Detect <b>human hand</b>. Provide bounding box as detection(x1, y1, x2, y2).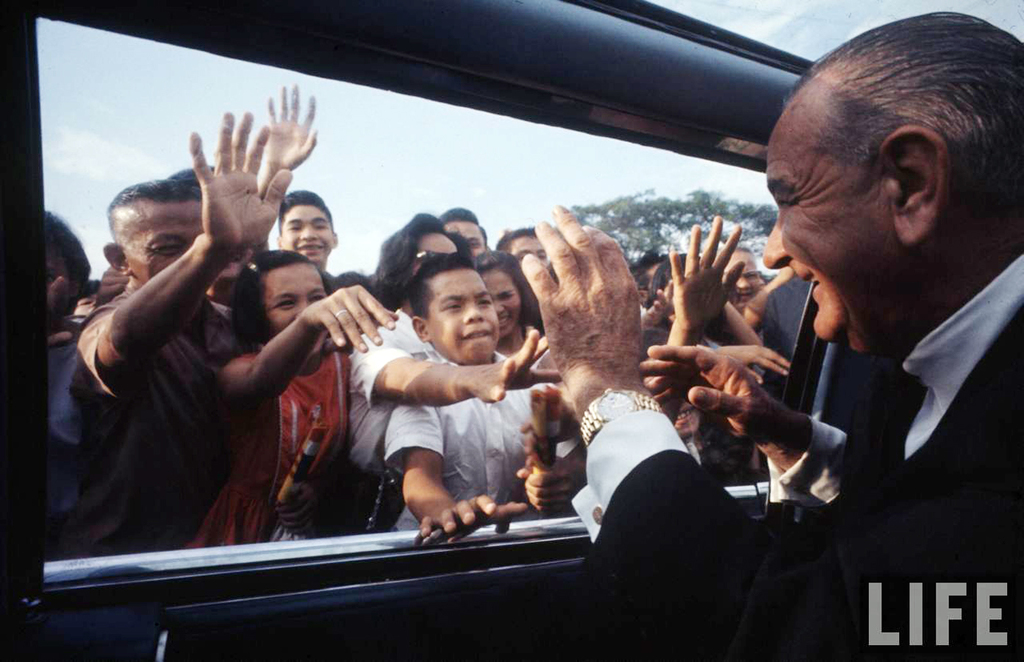
detection(298, 281, 401, 353).
